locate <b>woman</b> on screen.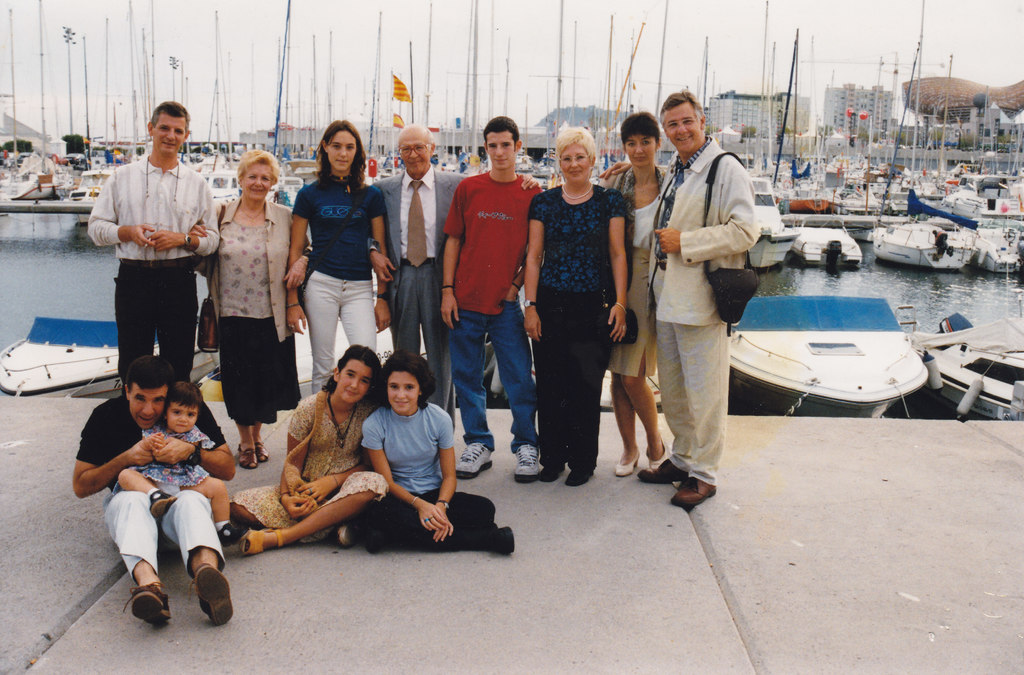
On screen at {"x1": 517, "y1": 129, "x2": 634, "y2": 504}.
